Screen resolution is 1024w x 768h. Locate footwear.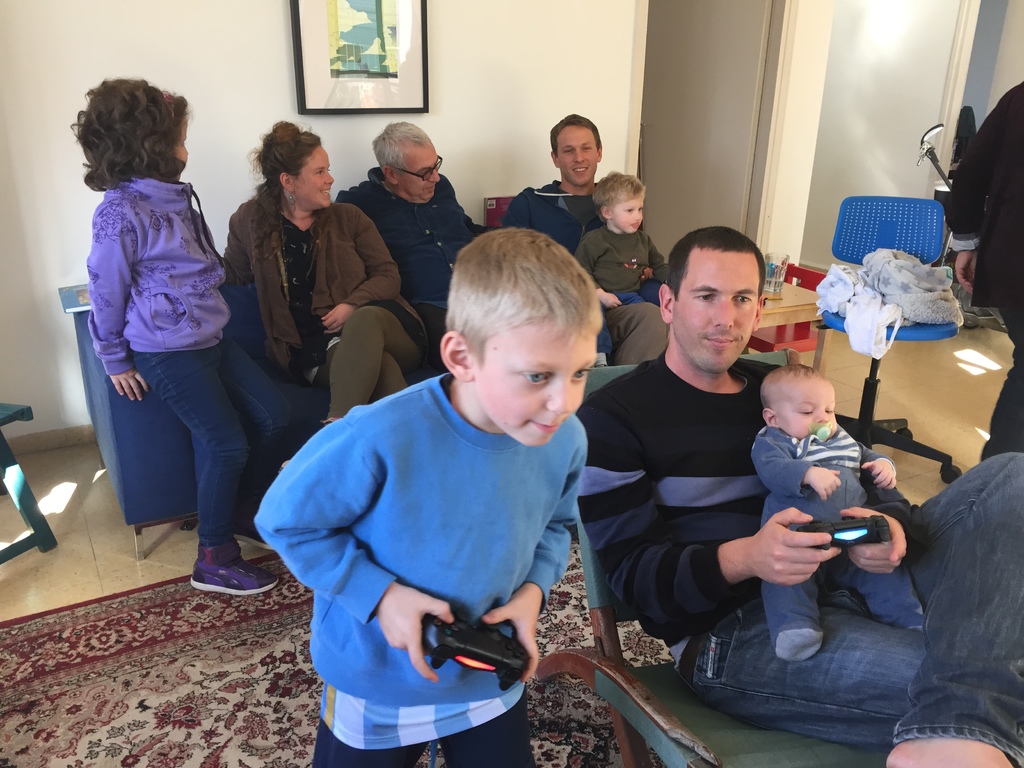
192/539/289/590.
